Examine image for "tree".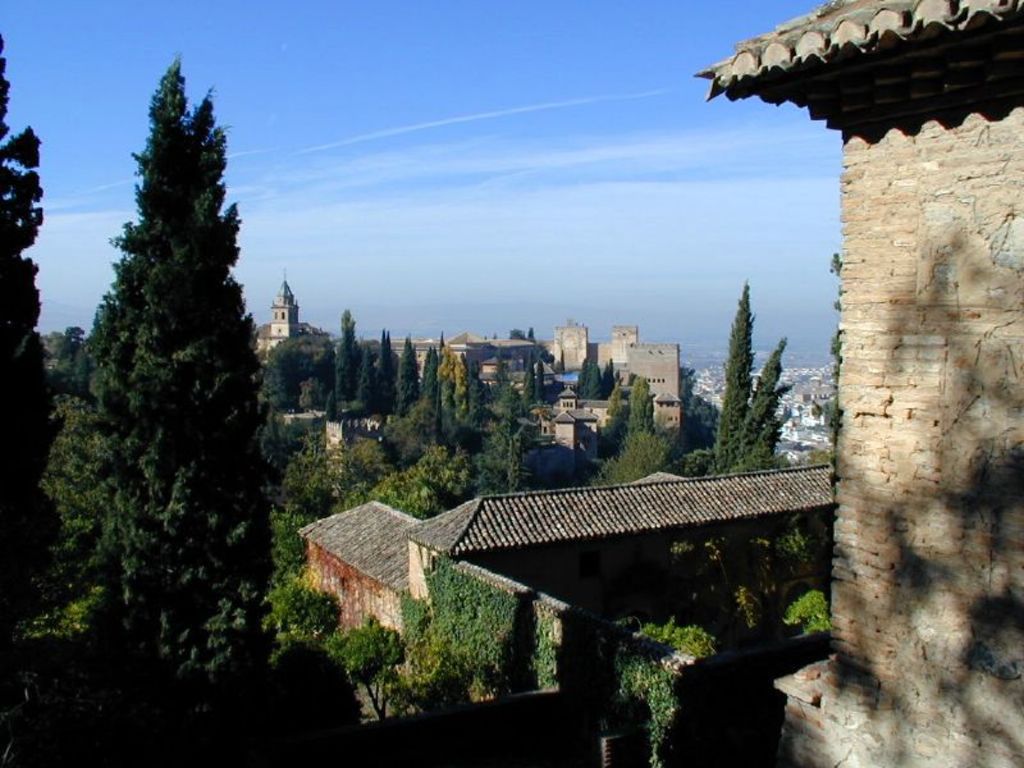
Examination result: pyautogui.locateOnScreen(580, 342, 611, 399).
